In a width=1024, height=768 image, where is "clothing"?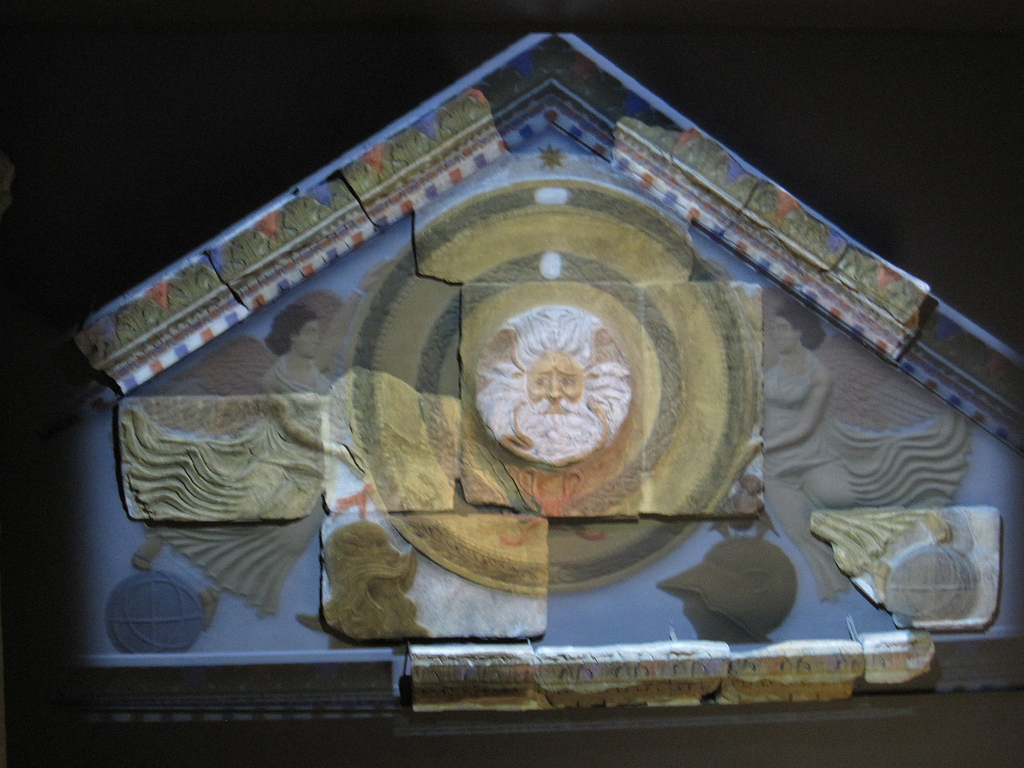
left=749, top=348, right=975, bottom=605.
